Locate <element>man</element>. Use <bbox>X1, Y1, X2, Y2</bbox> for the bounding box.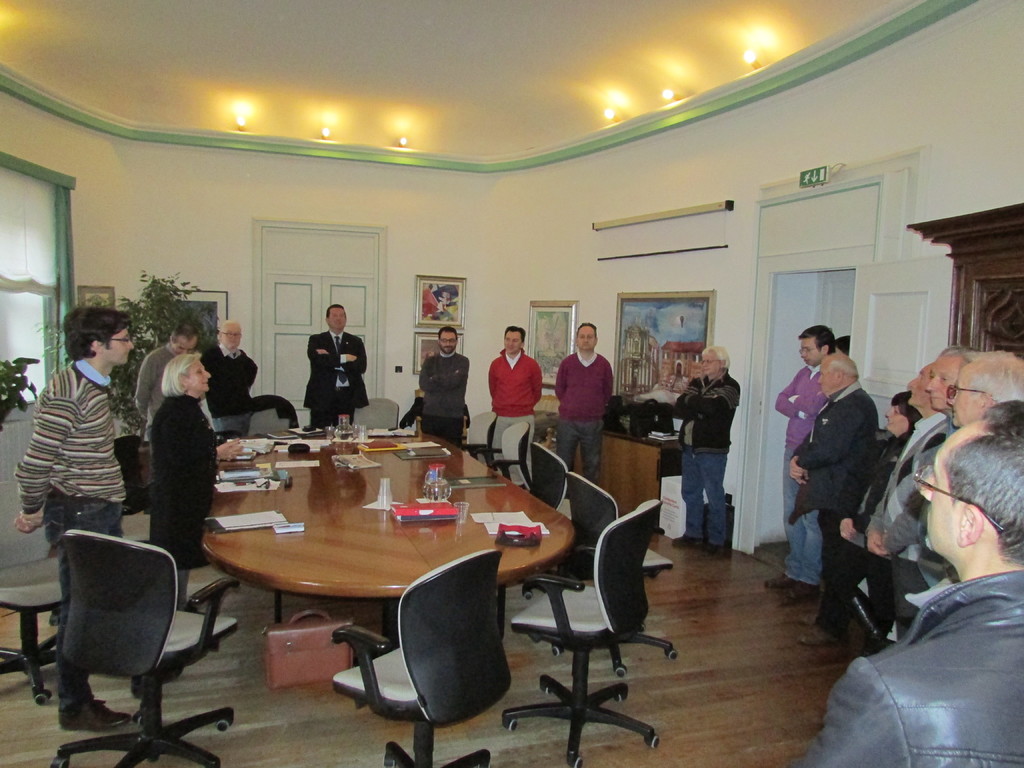
<bbox>817, 402, 1023, 767</bbox>.
